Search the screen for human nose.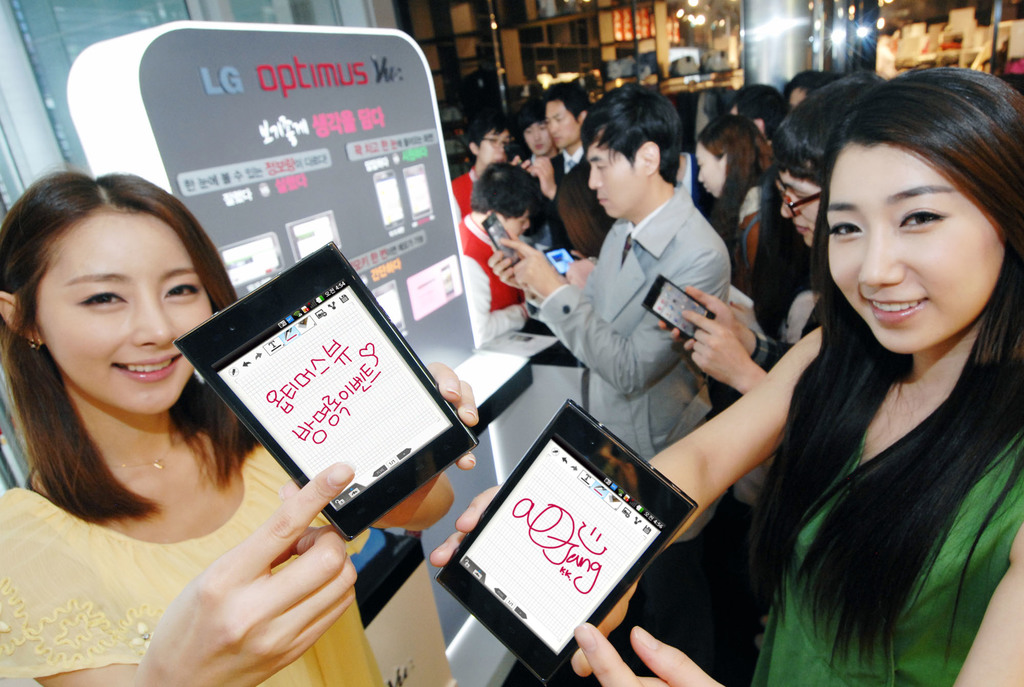
Found at (x1=698, y1=169, x2=707, y2=186).
